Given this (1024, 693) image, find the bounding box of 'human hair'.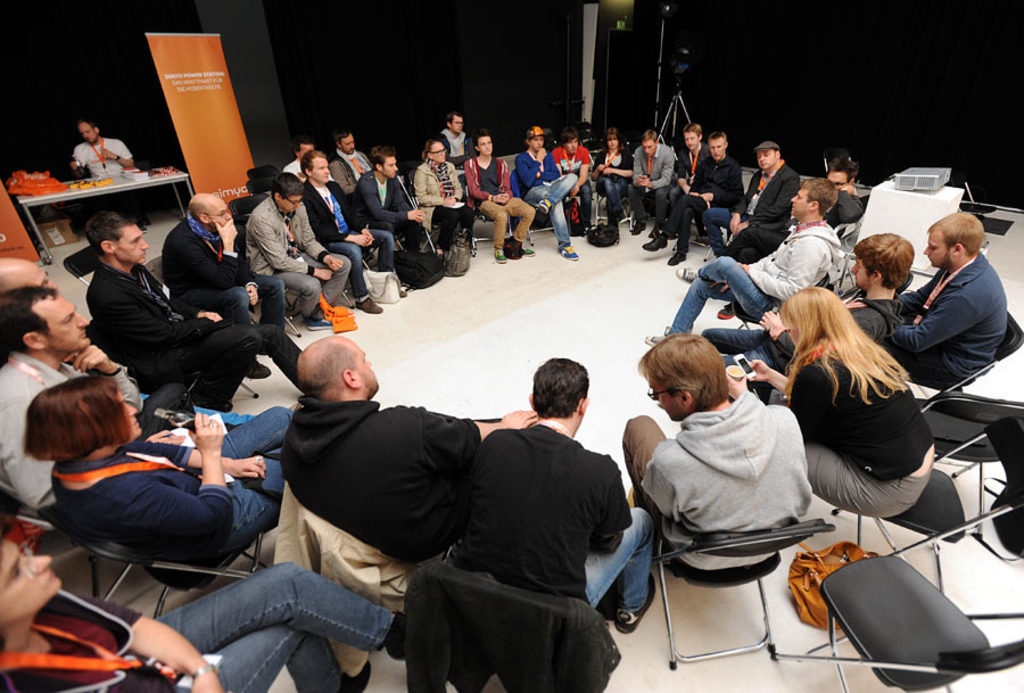
bbox=(370, 145, 395, 167).
